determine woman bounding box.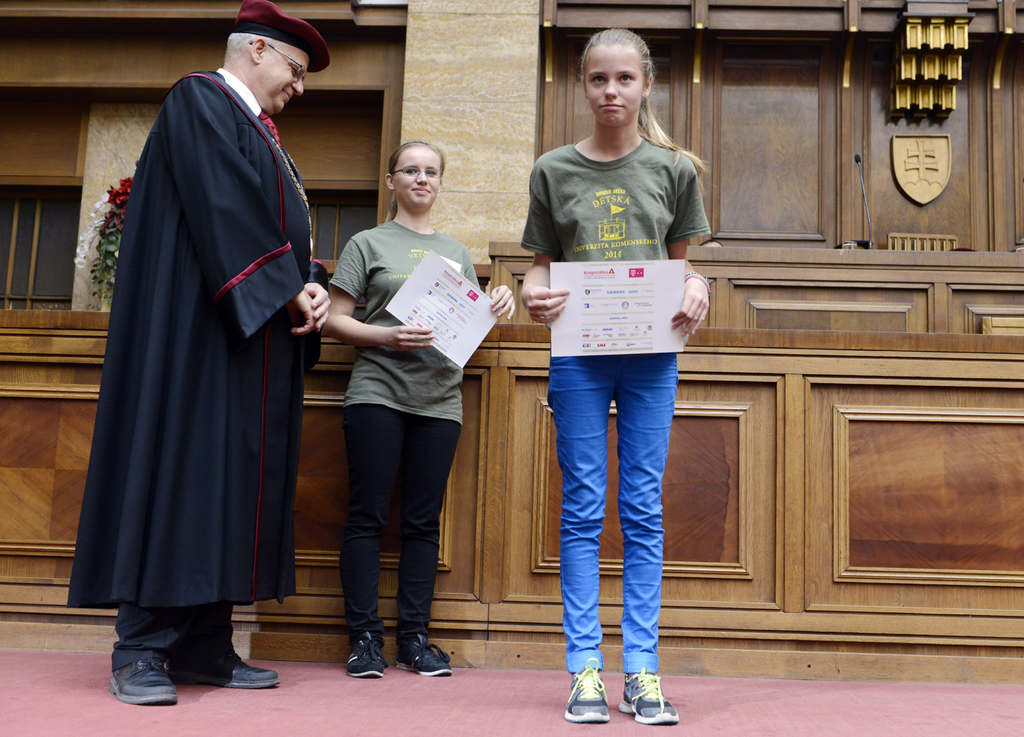
Determined: box(313, 136, 520, 679).
